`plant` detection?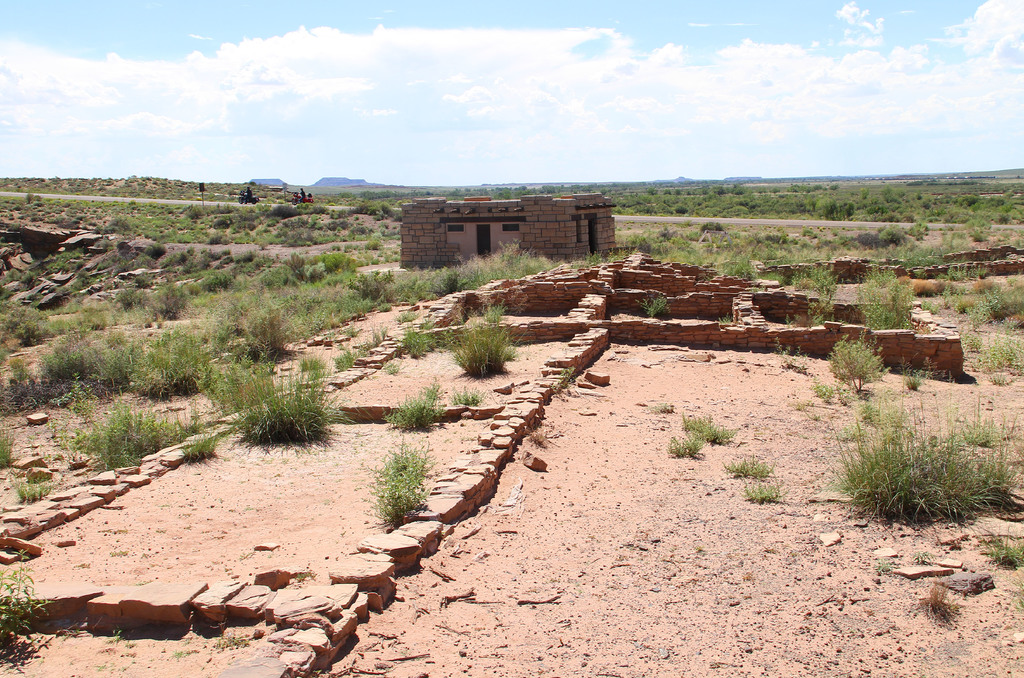
select_region(169, 649, 182, 663)
